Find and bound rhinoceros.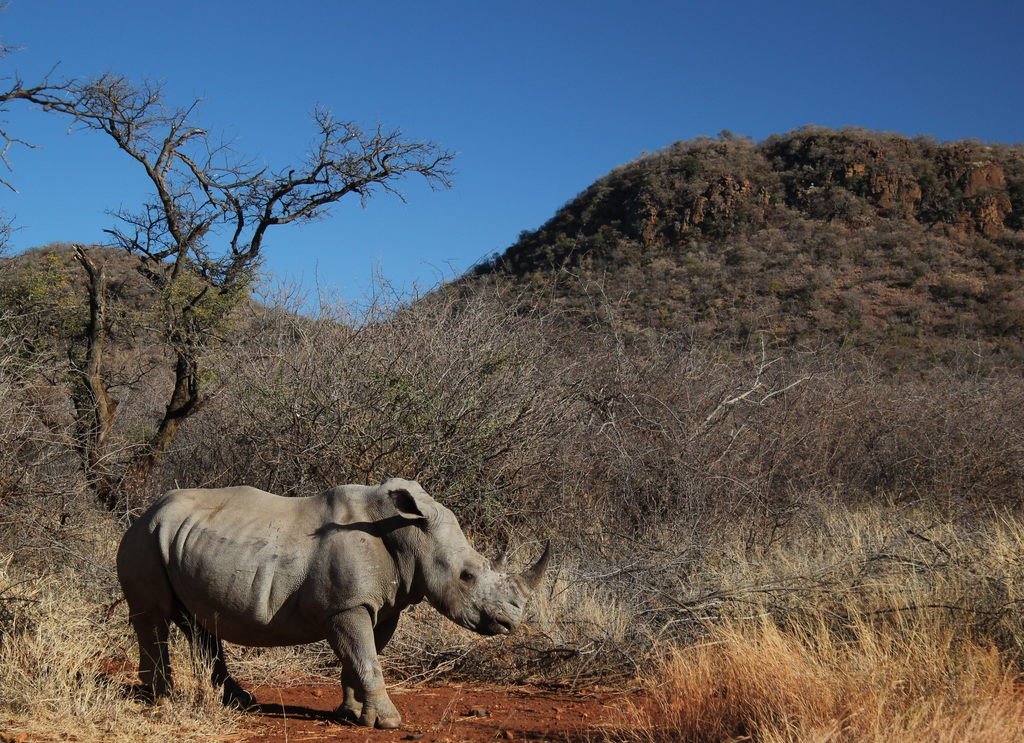
Bound: (112, 473, 553, 729).
